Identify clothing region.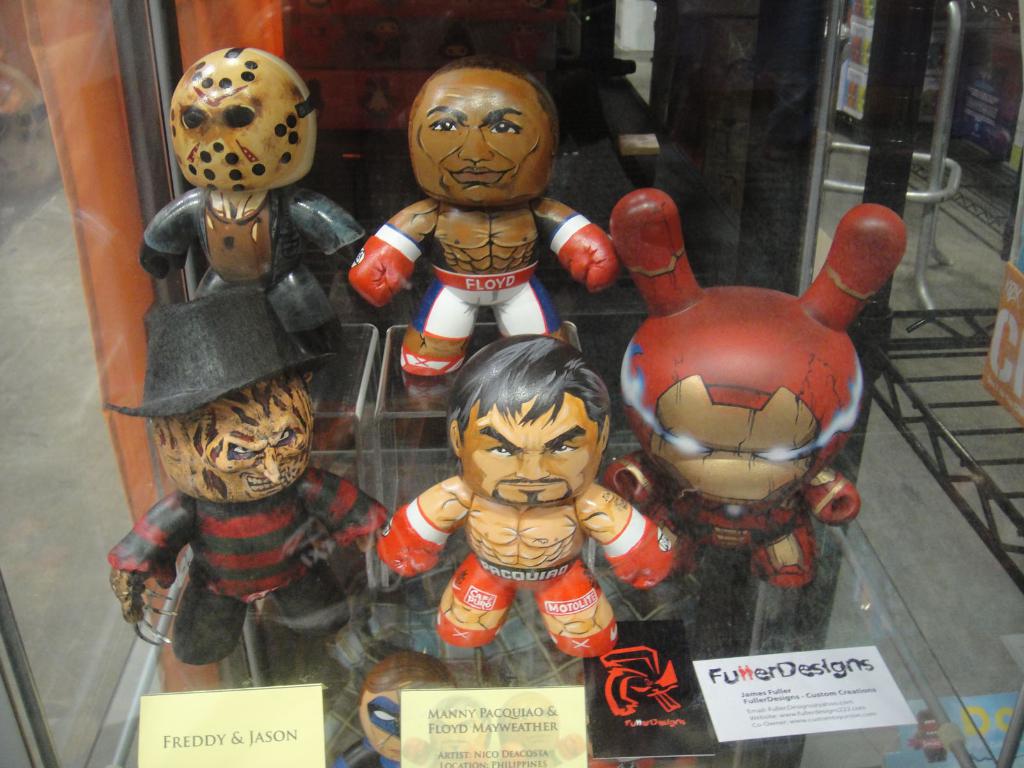
Region: left=139, top=184, right=360, bottom=334.
